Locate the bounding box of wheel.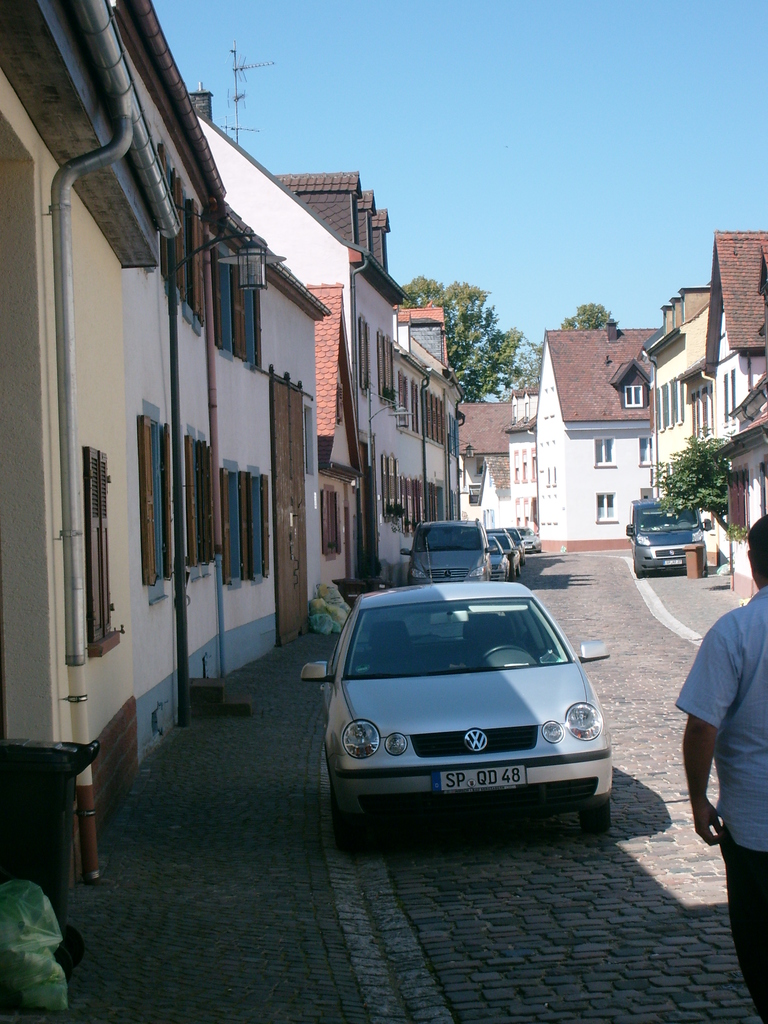
Bounding box: region(572, 789, 616, 829).
